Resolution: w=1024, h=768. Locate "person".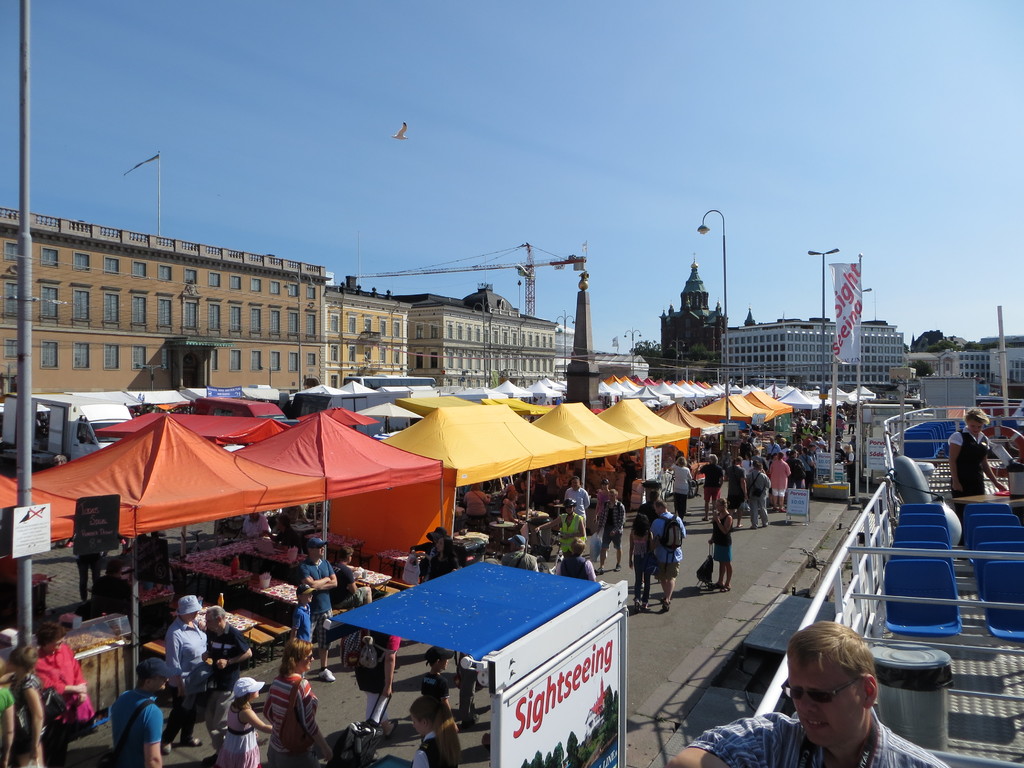
bbox=(564, 484, 592, 525).
